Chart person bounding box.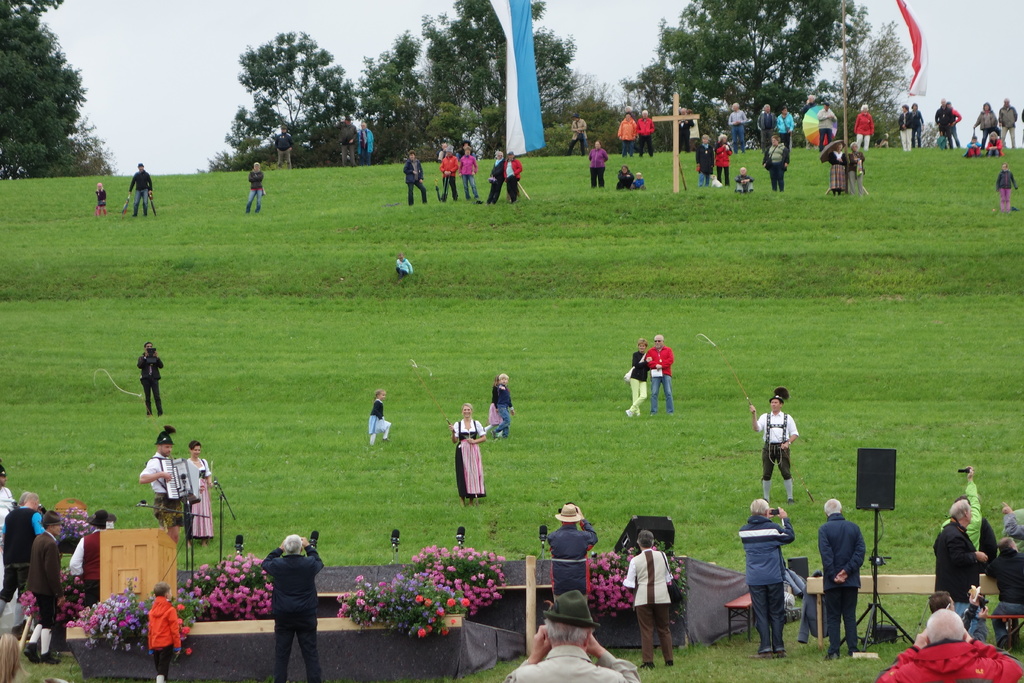
Charted: (x1=932, y1=505, x2=987, y2=614).
